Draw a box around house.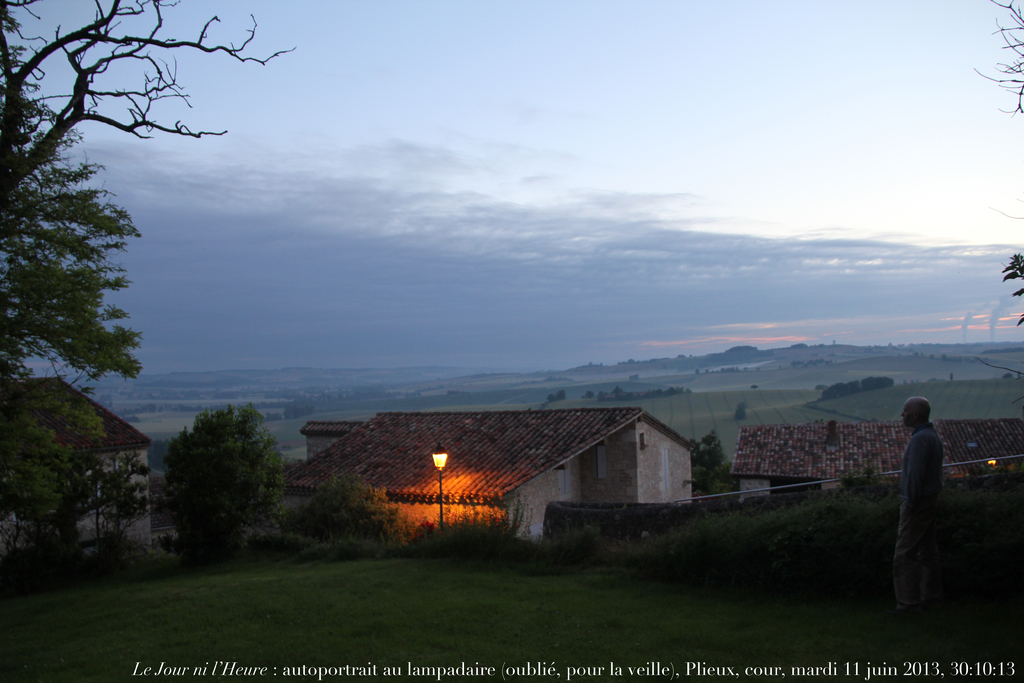
bbox=[4, 368, 158, 582].
